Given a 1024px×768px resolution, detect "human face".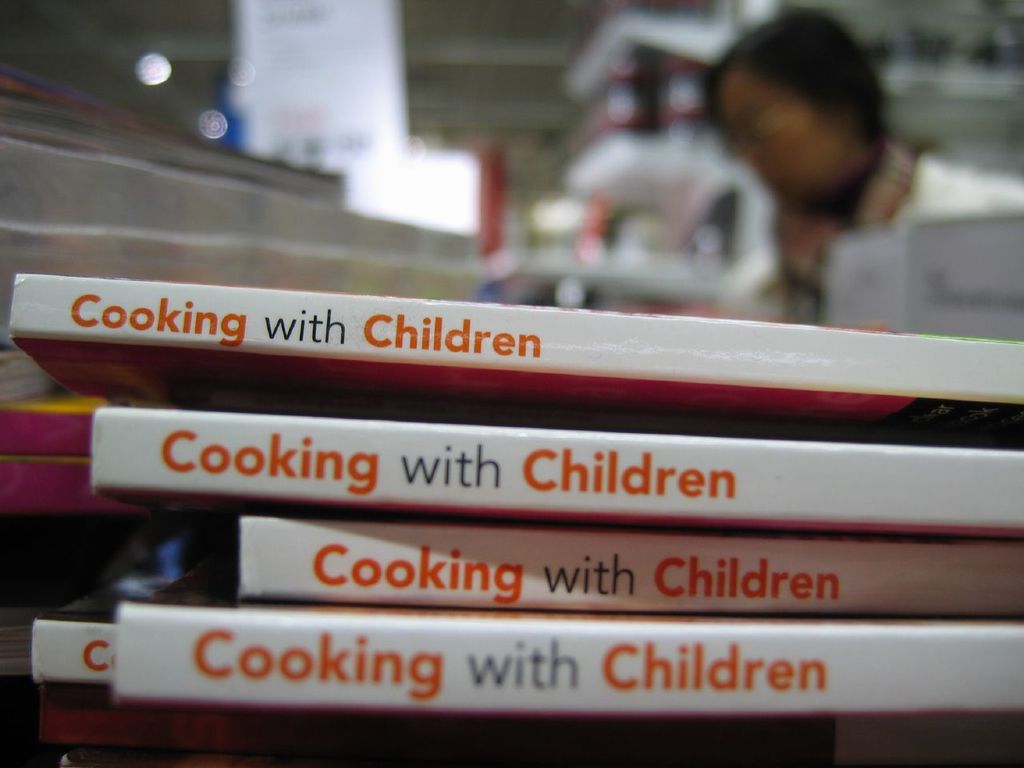
<box>704,73,874,215</box>.
